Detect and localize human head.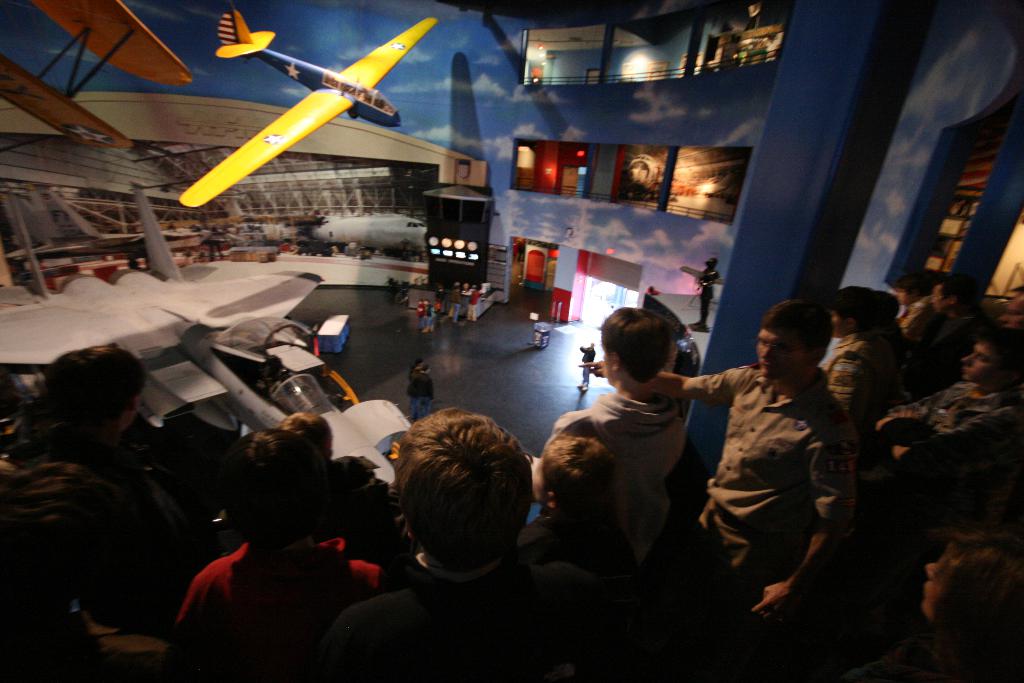
Localized at {"left": 374, "top": 395, "right": 537, "bottom": 577}.
